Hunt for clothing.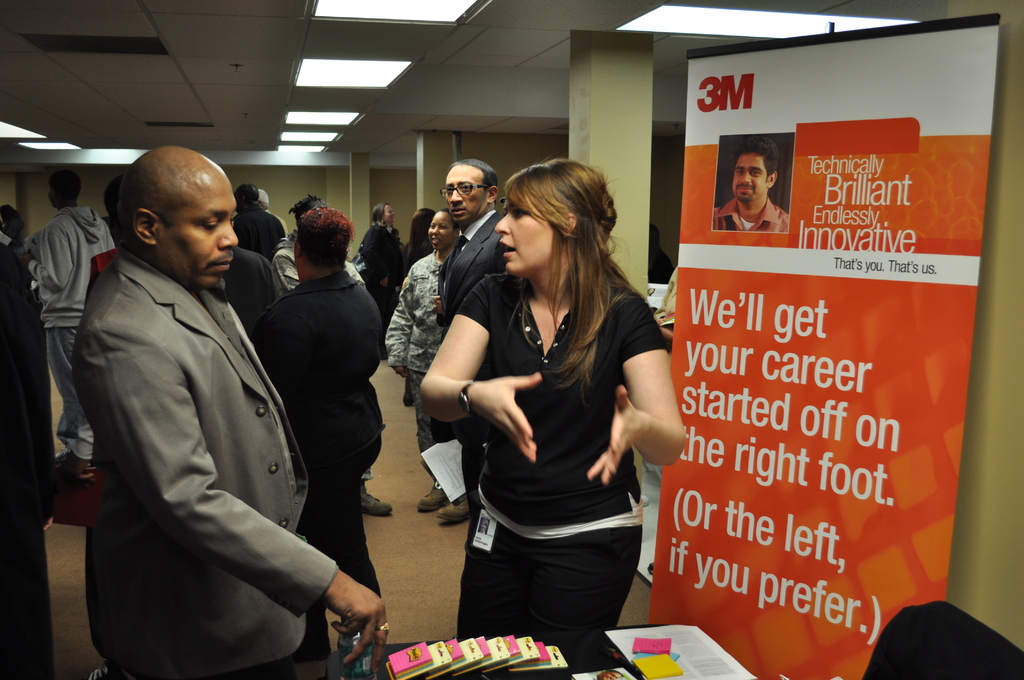
Hunted down at l=433, t=204, r=519, b=525.
